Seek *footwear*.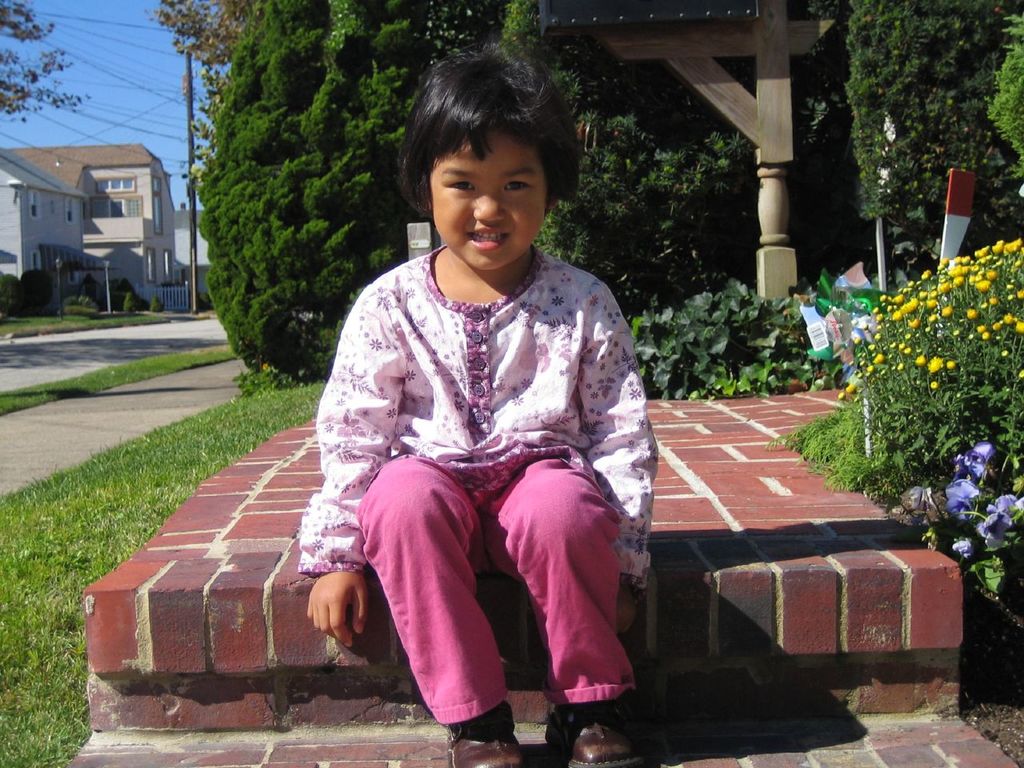
x1=542 y1=698 x2=651 y2=767.
